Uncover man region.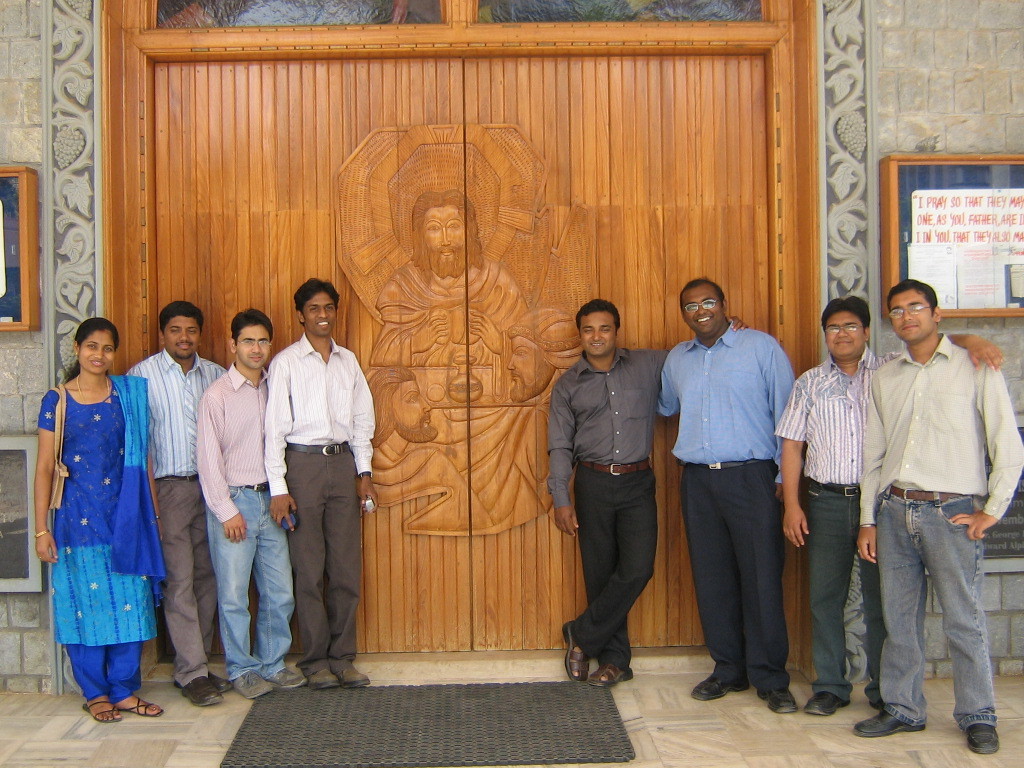
Uncovered: 548, 297, 751, 691.
